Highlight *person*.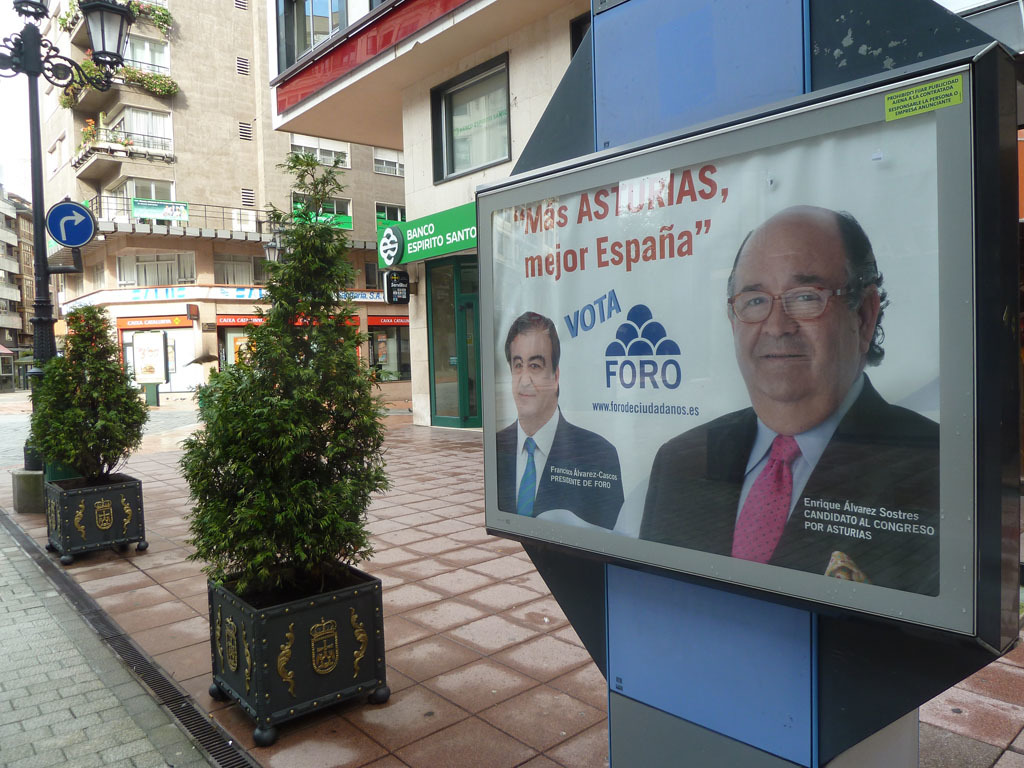
Highlighted region: box=[628, 202, 941, 599].
